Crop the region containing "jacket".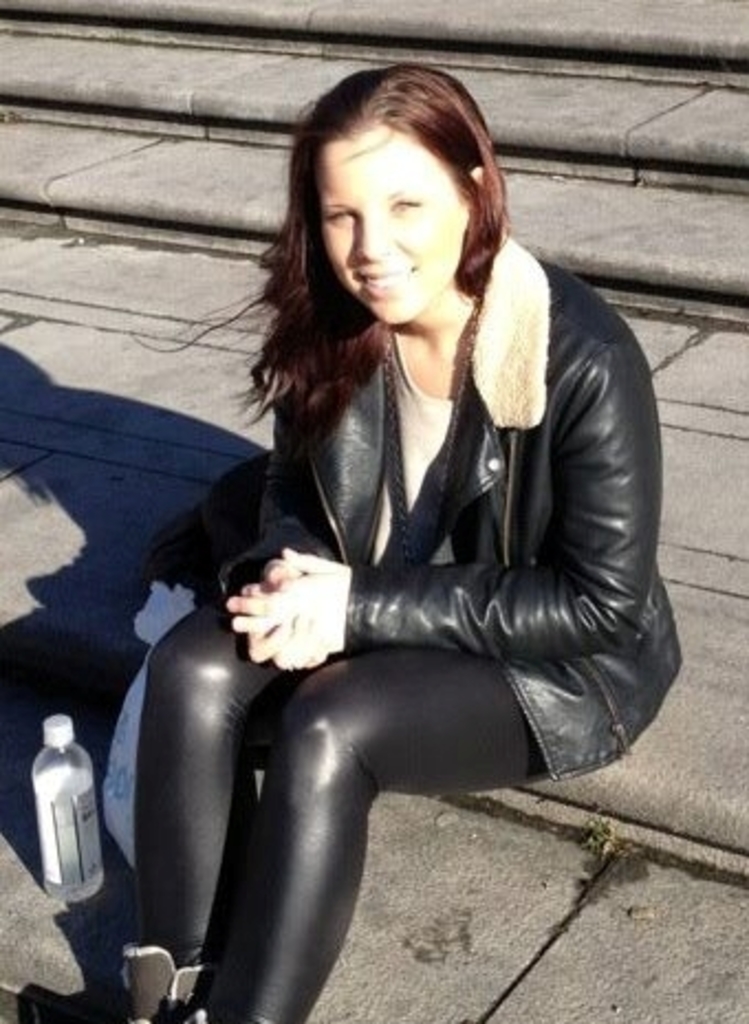
Crop region: 106 178 665 892.
